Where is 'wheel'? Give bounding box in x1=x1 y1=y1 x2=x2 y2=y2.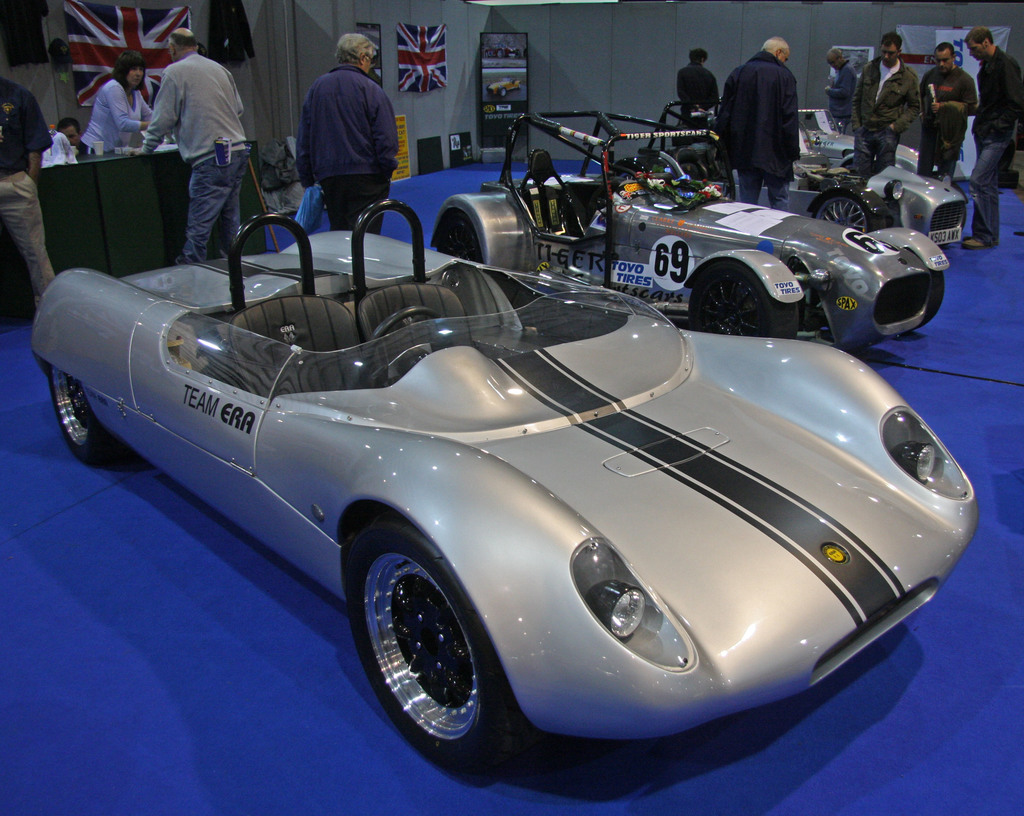
x1=812 y1=195 x2=887 y2=235.
